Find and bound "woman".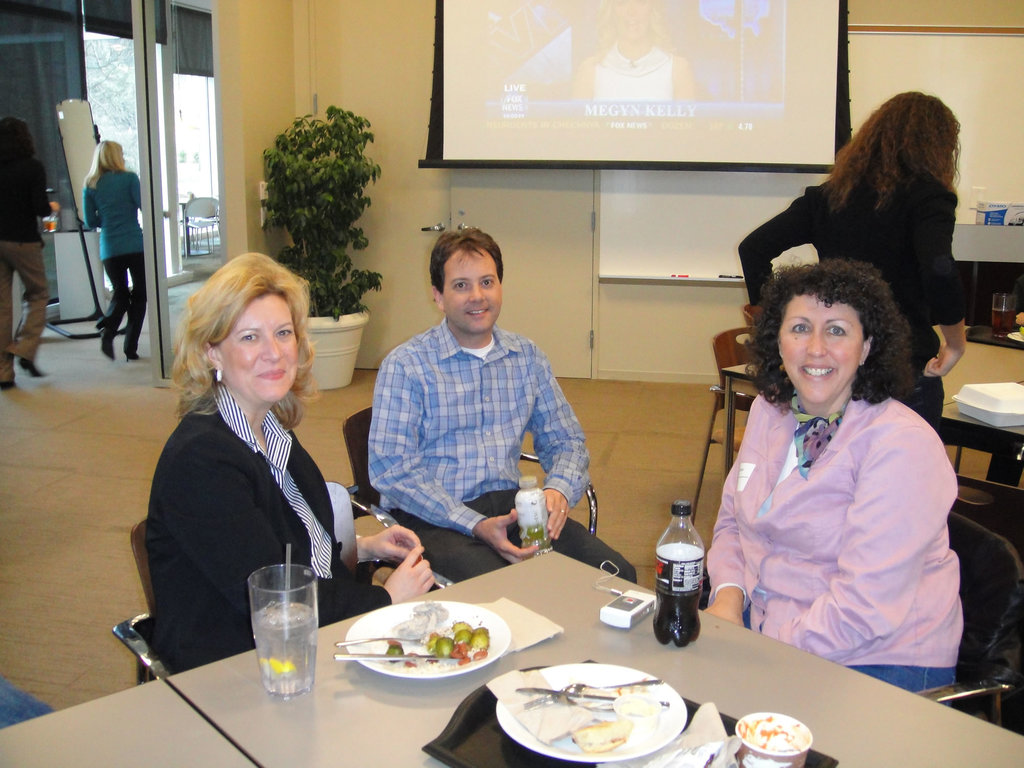
Bound: pyautogui.locateOnScreen(737, 90, 965, 429).
